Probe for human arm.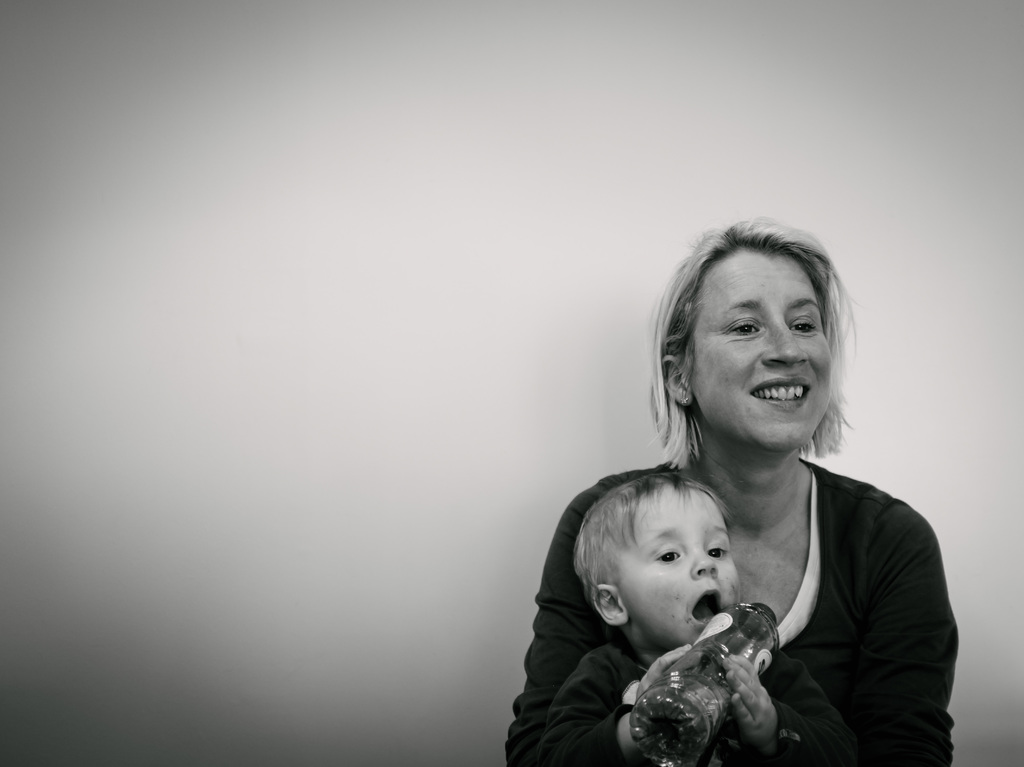
Probe result: (x1=499, y1=487, x2=728, y2=766).
